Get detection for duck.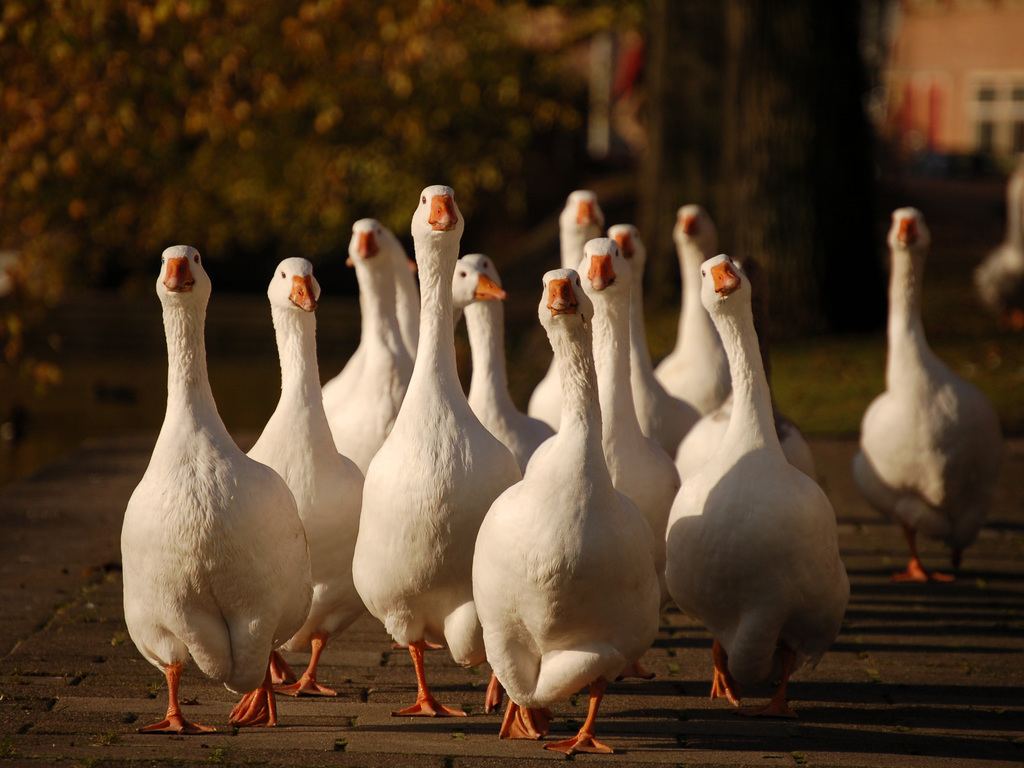
Detection: {"left": 858, "top": 204, "right": 1006, "bottom": 599}.
